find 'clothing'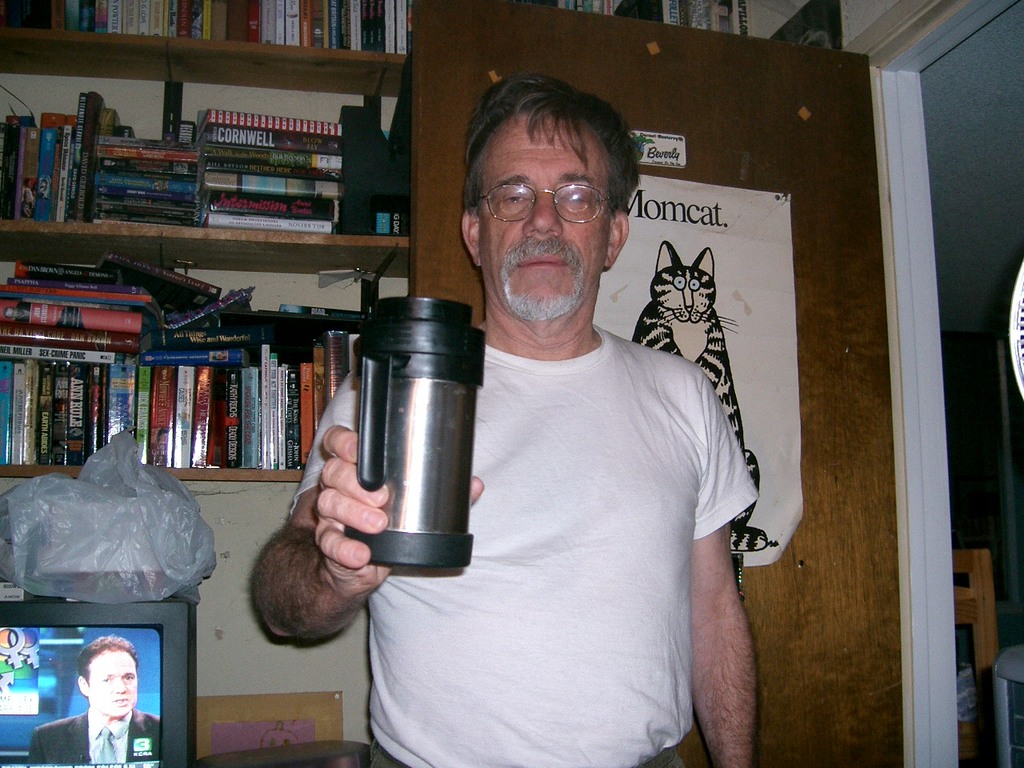
locate(284, 319, 760, 767)
